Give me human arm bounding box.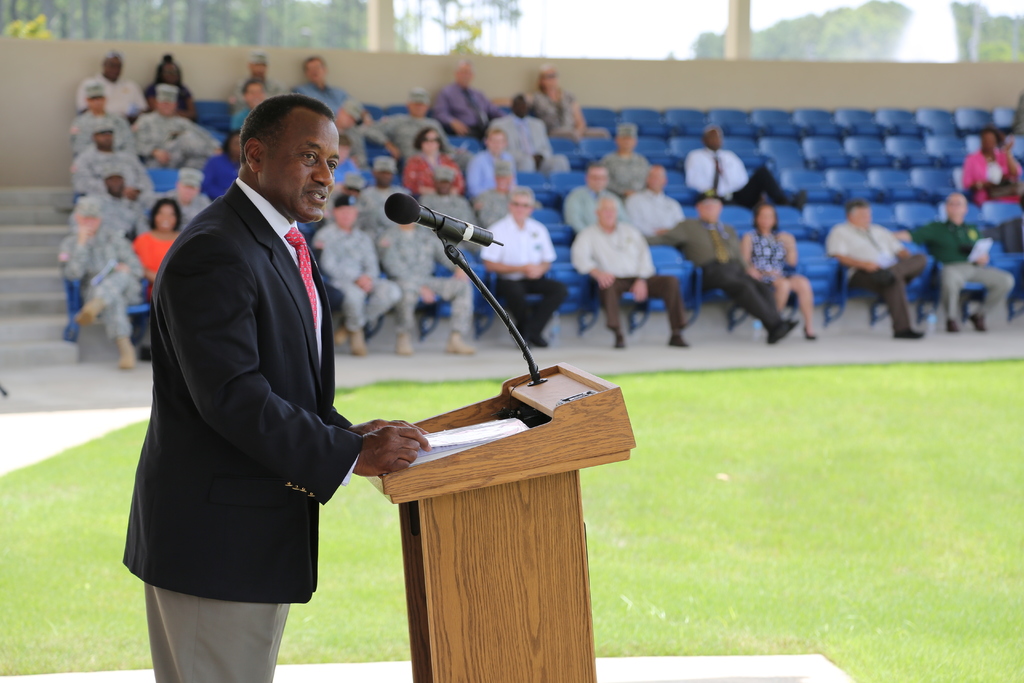
detection(399, 156, 442, 199).
